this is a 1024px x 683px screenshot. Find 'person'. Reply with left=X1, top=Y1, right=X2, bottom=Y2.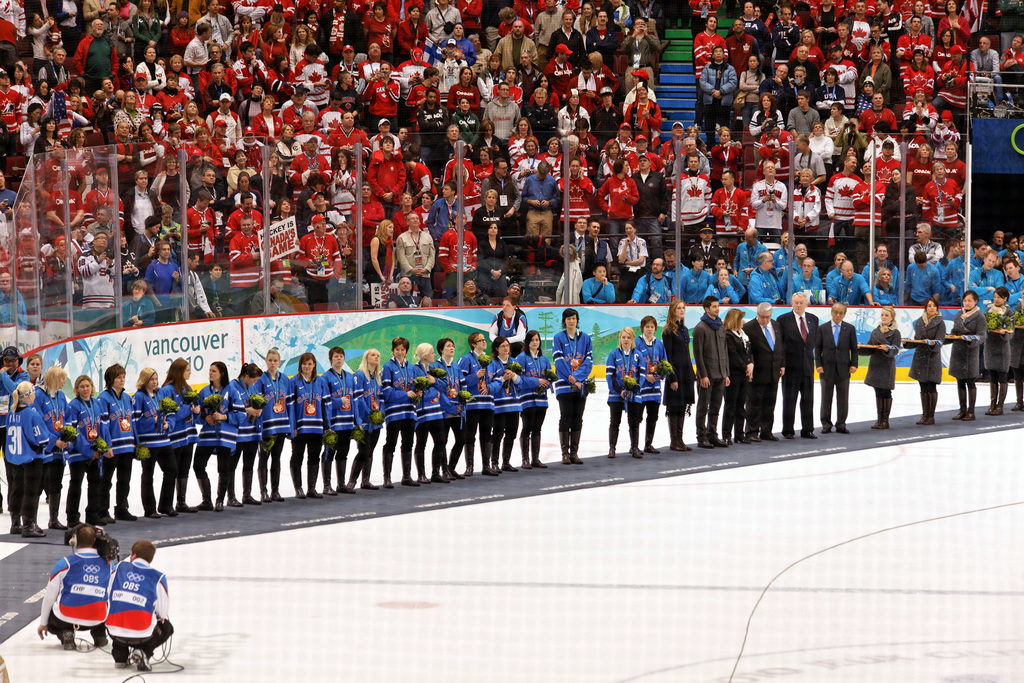
left=580, top=258, right=618, bottom=304.
